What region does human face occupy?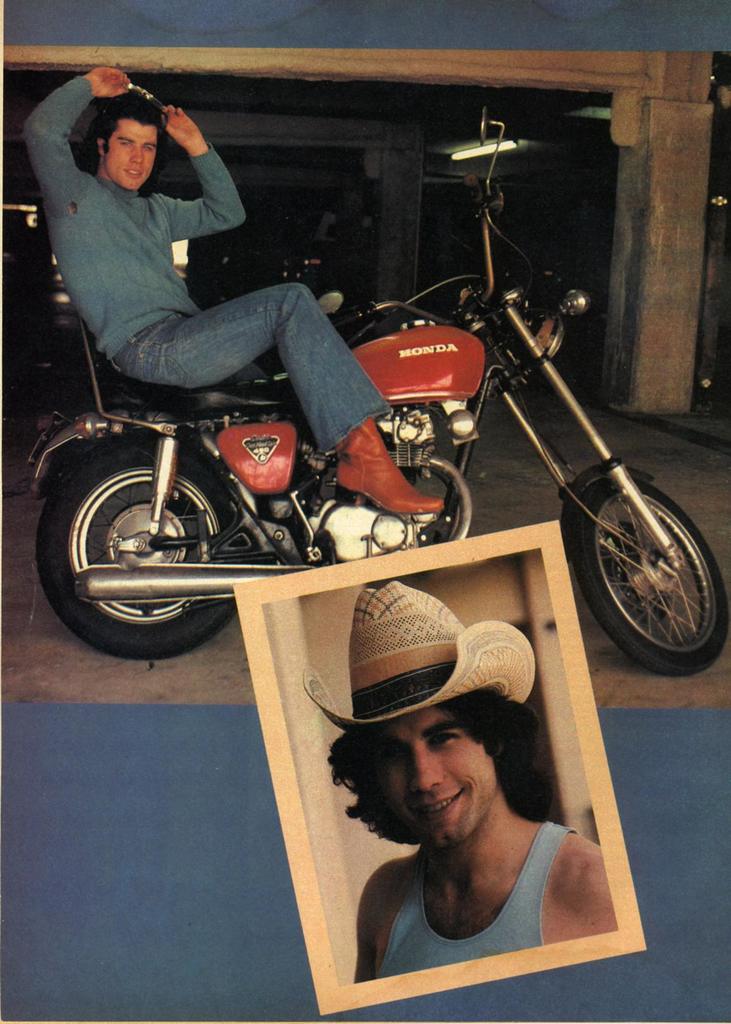
(109, 120, 157, 191).
